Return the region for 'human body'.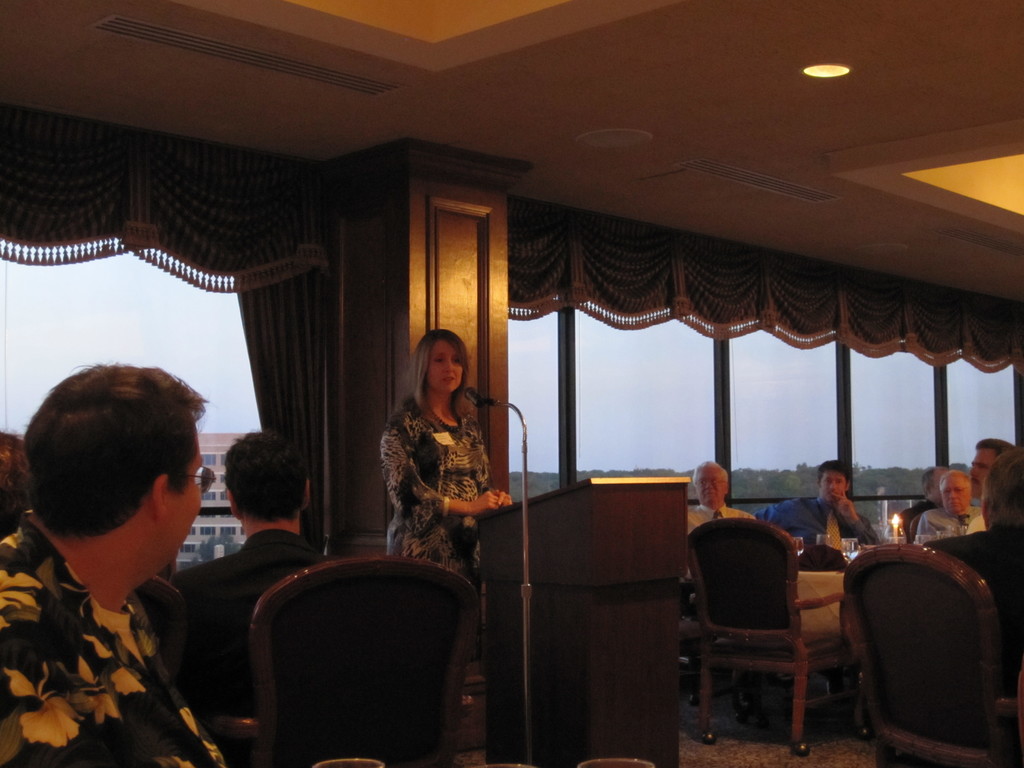
box(375, 332, 506, 585).
